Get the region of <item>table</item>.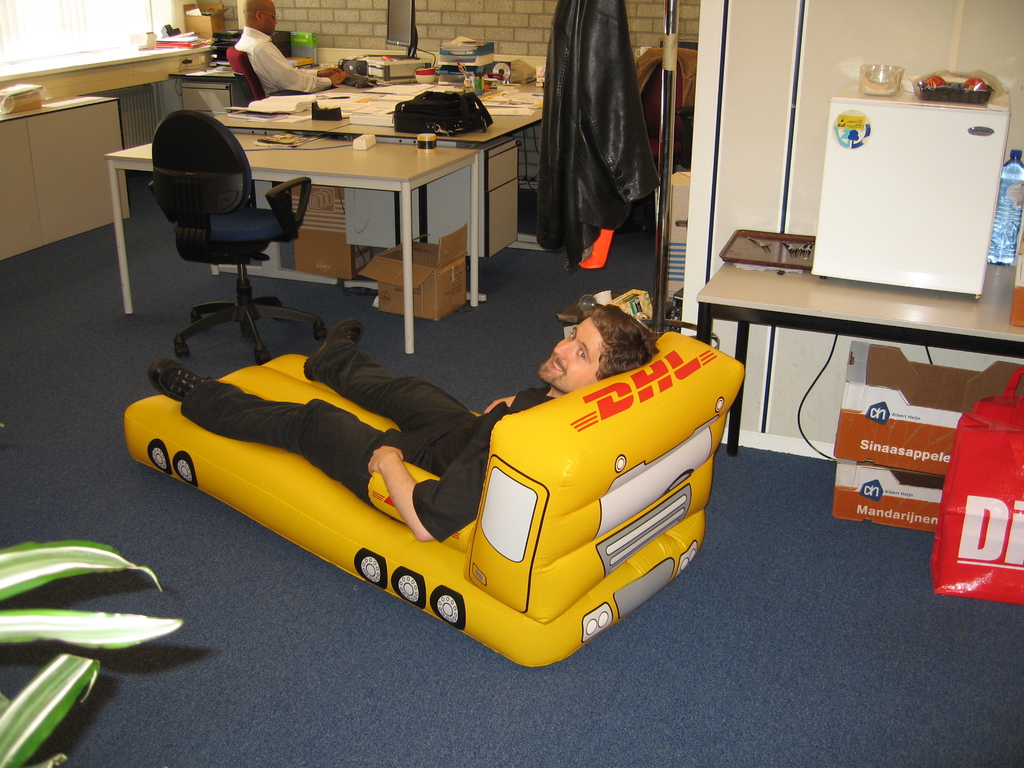
crop(0, 28, 230, 223).
